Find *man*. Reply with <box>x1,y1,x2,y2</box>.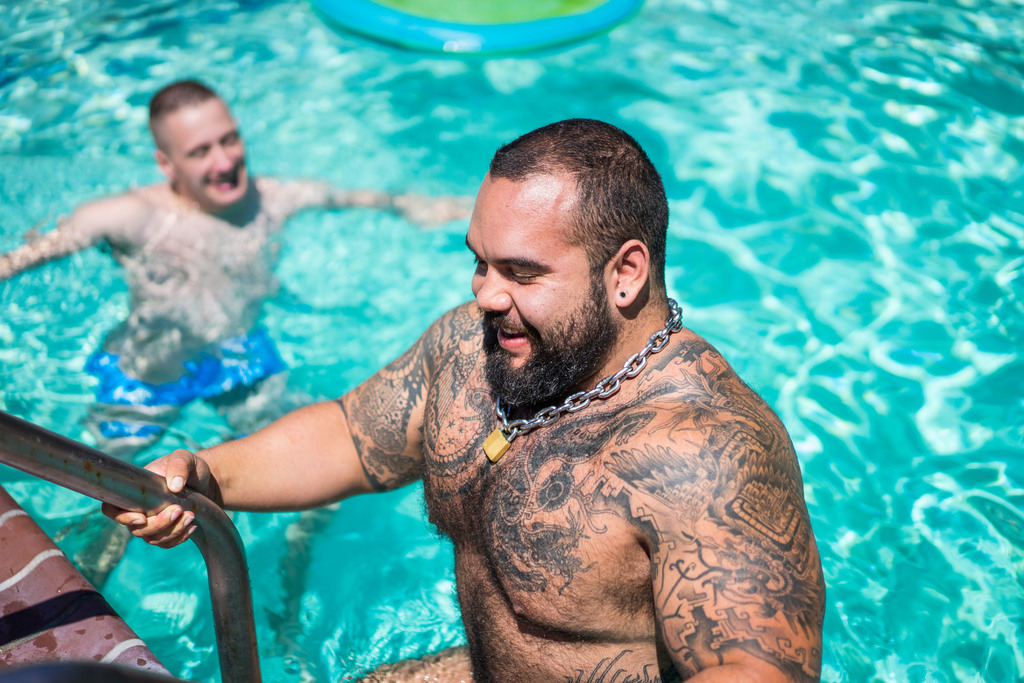
<box>0,70,472,615</box>.
